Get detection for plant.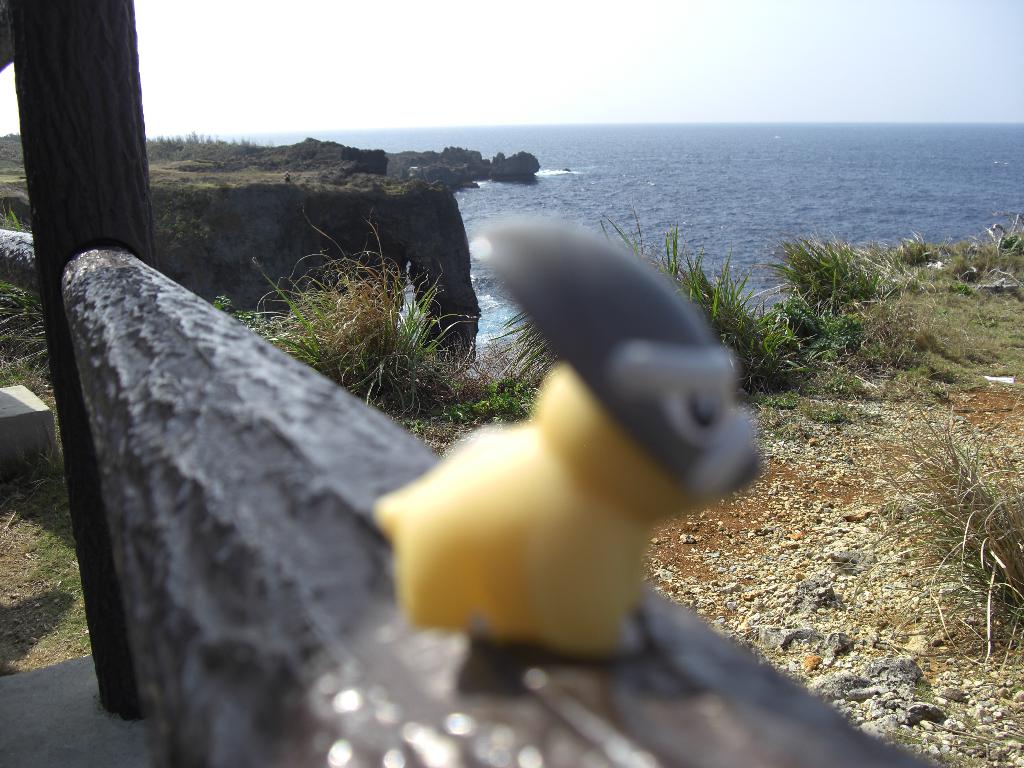
Detection: bbox=[216, 200, 485, 418].
